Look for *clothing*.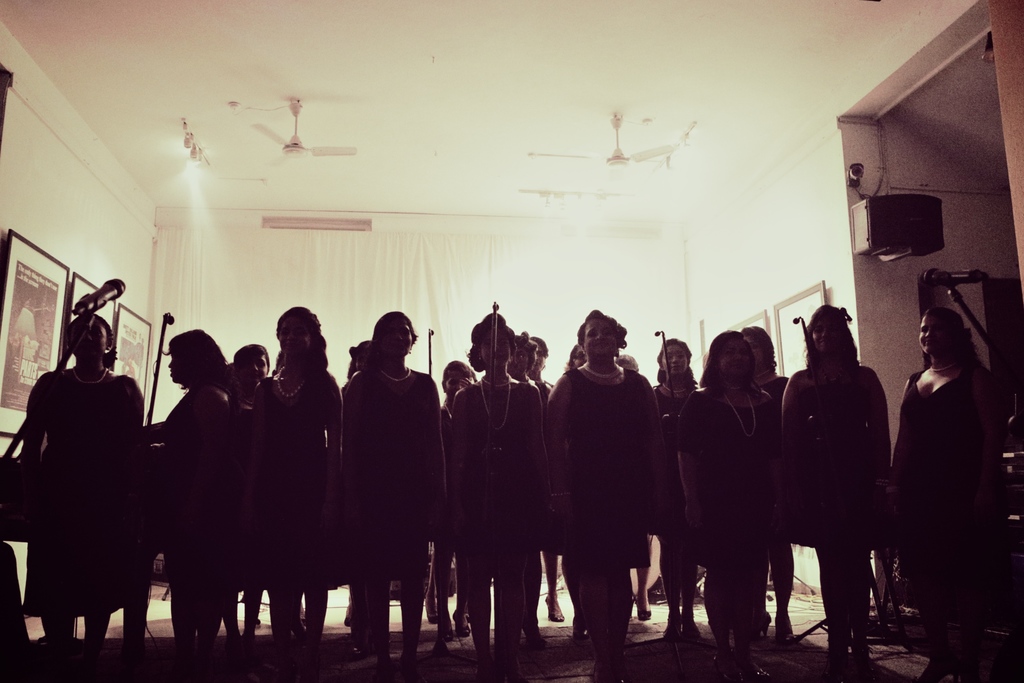
Found: <region>895, 373, 999, 604</region>.
